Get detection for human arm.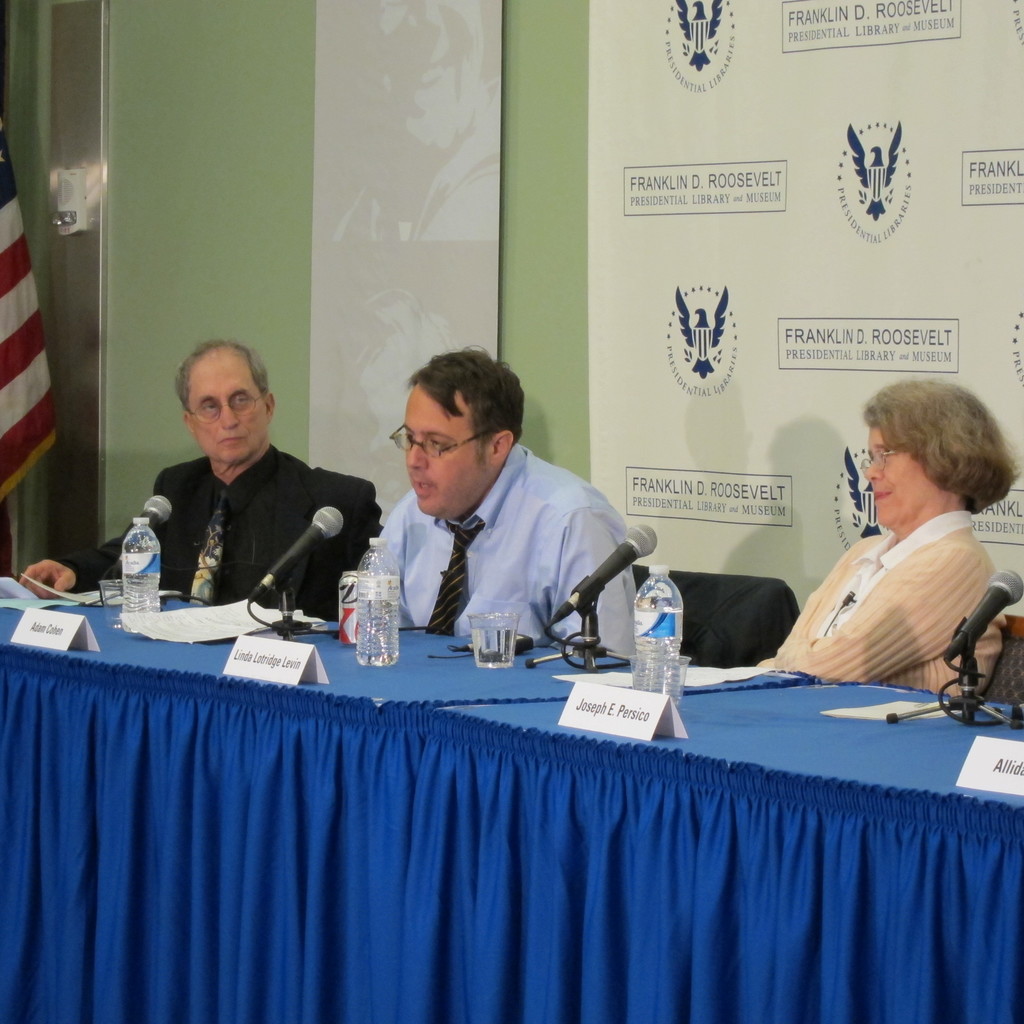
Detection: region(365, 512, 412, 622).
